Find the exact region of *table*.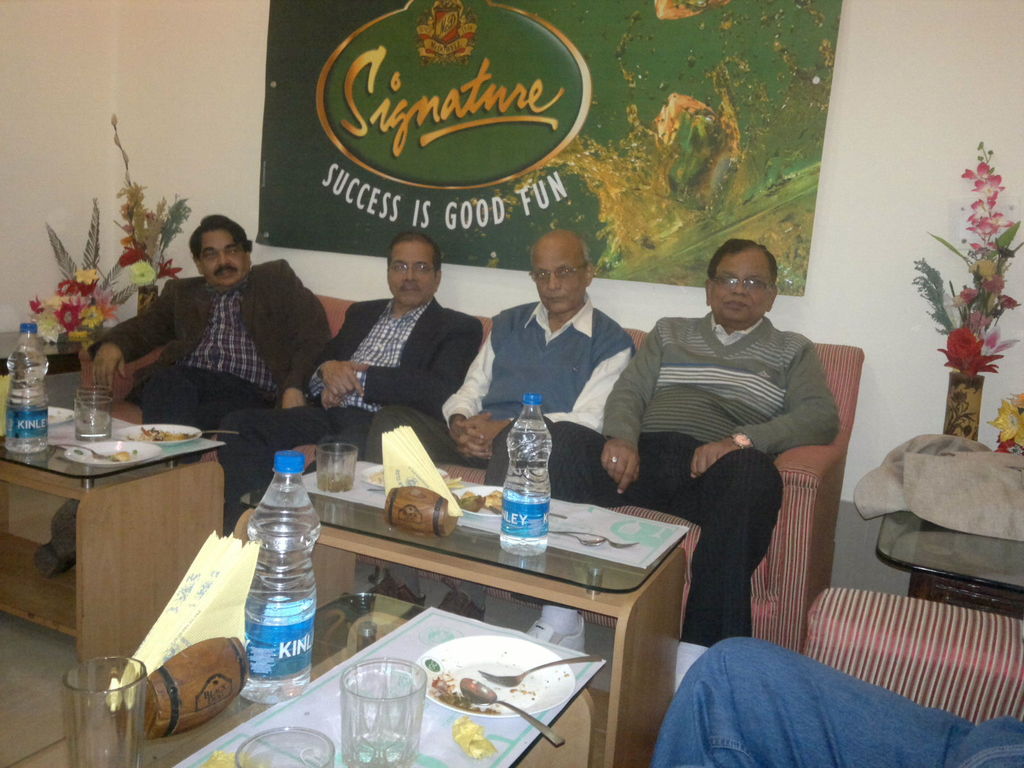
Exact region: <box>0,595,597,767</box>.
